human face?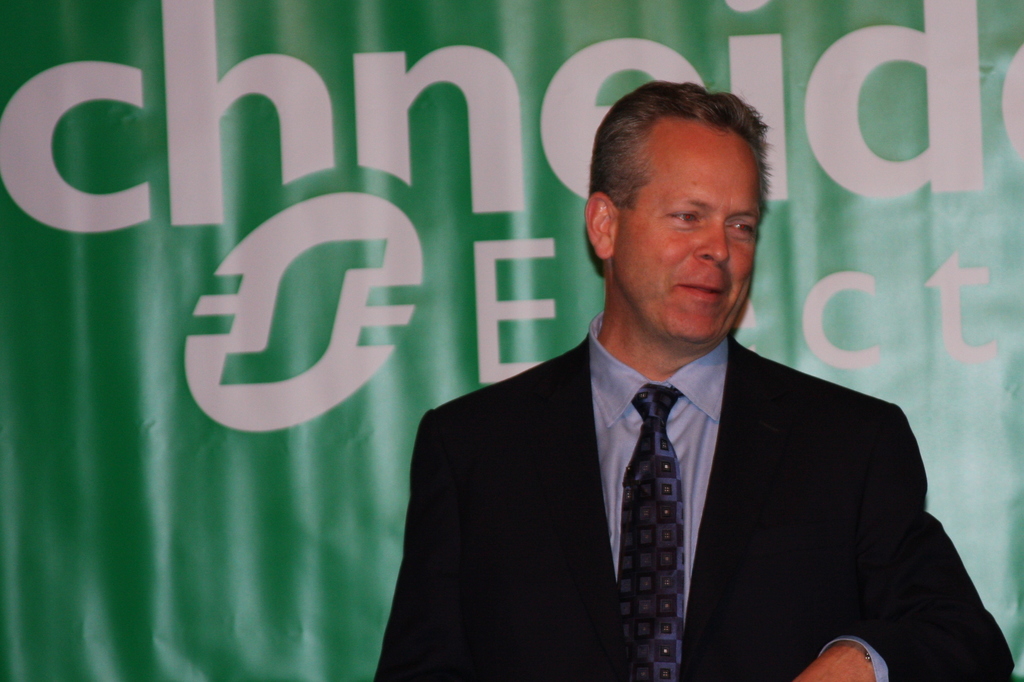
BBox(624, 117, 766, 343)
